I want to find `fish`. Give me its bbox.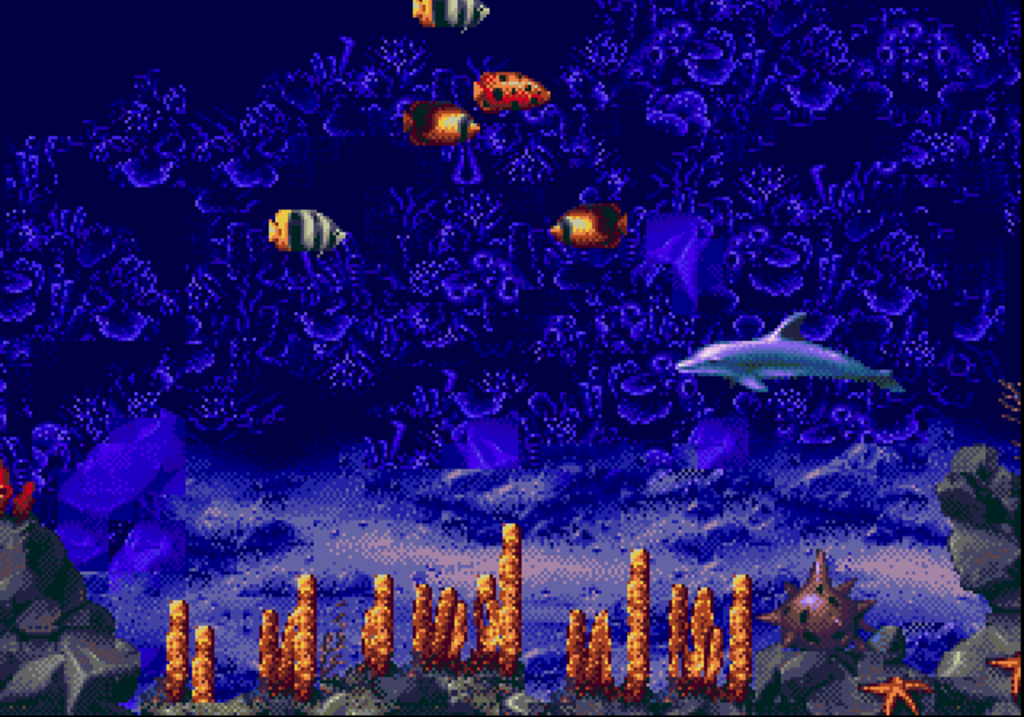
[x1=266, y1=205, x2=349, y2=254].
